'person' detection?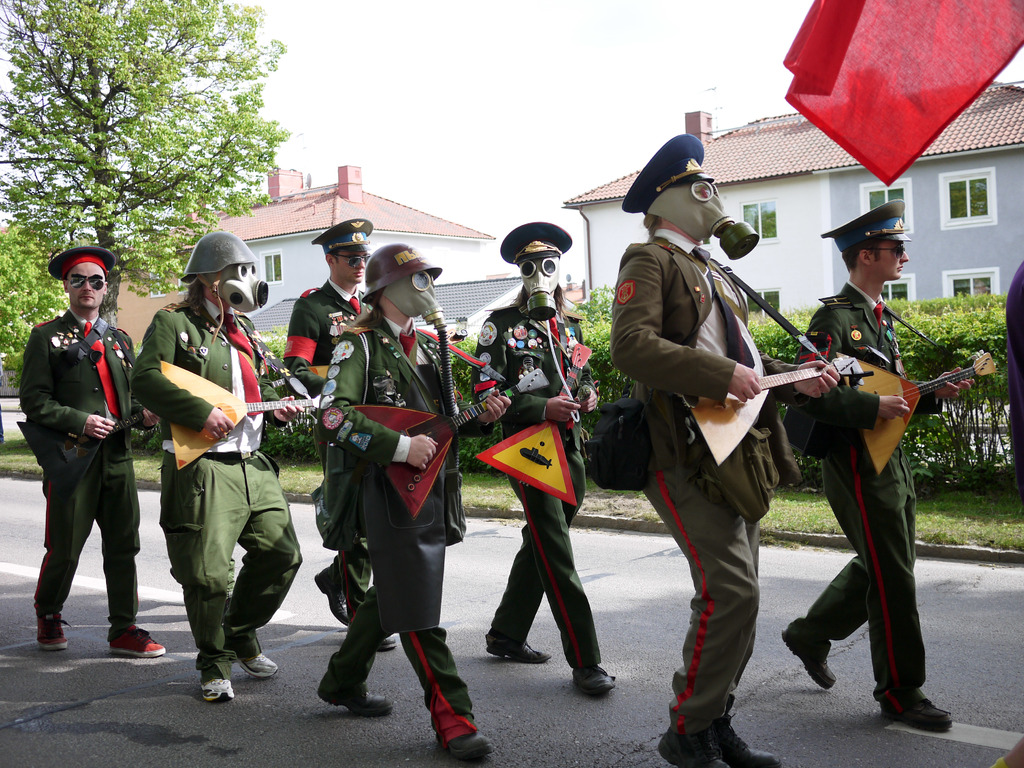
(x1=129, y1=230, x2=303, y2=701)
